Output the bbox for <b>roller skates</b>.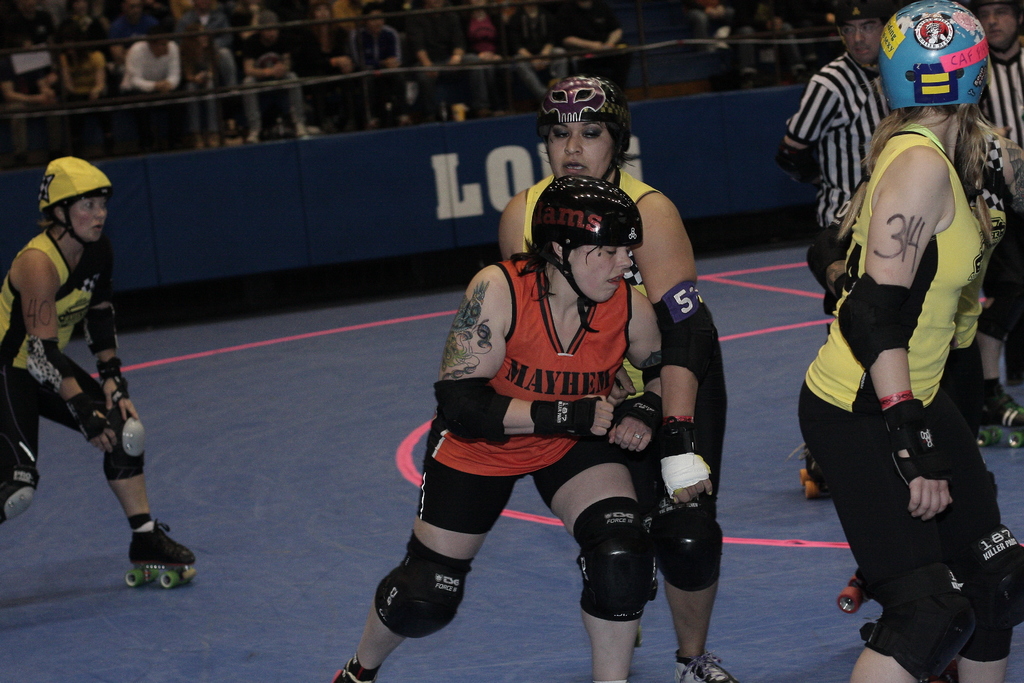
[669, 648, 738, 682].
